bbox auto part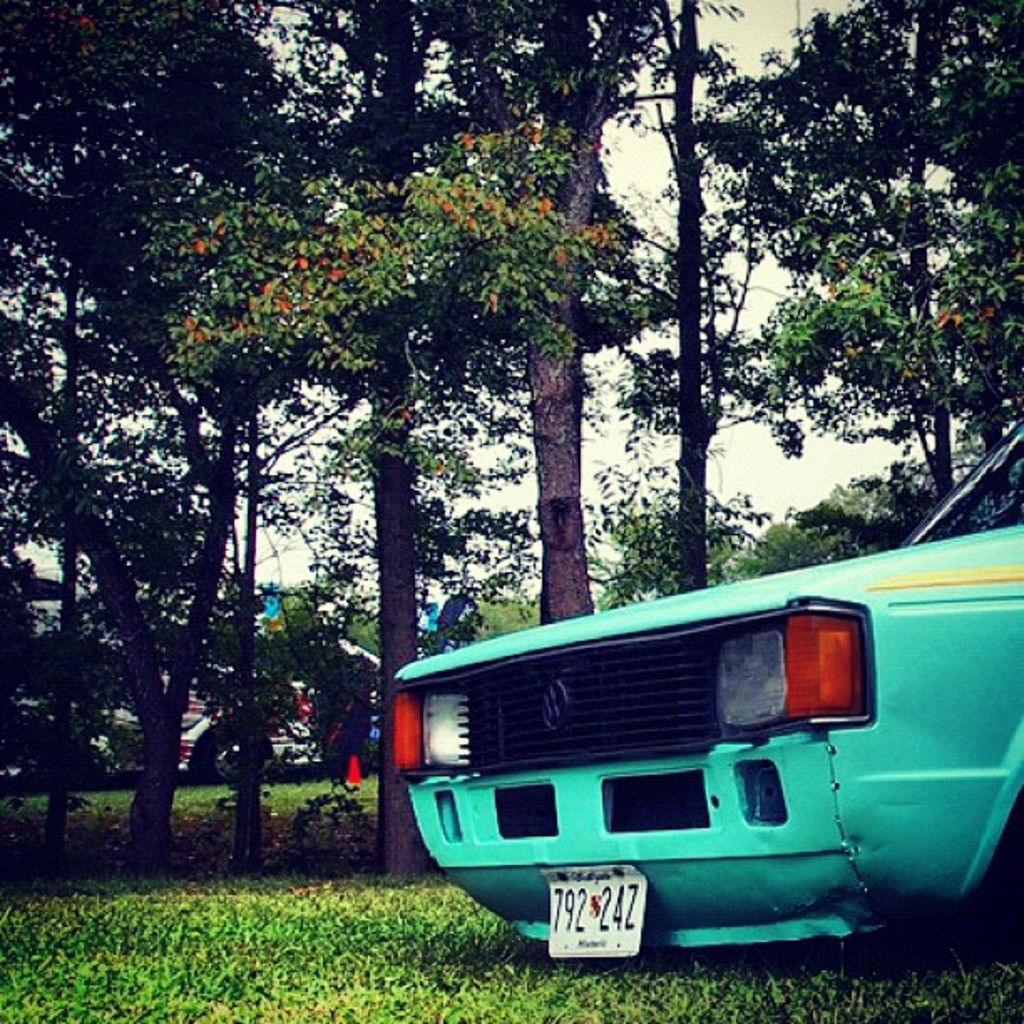
{"left": 499, "top": 780, "right": 571, "bottom": 843}
